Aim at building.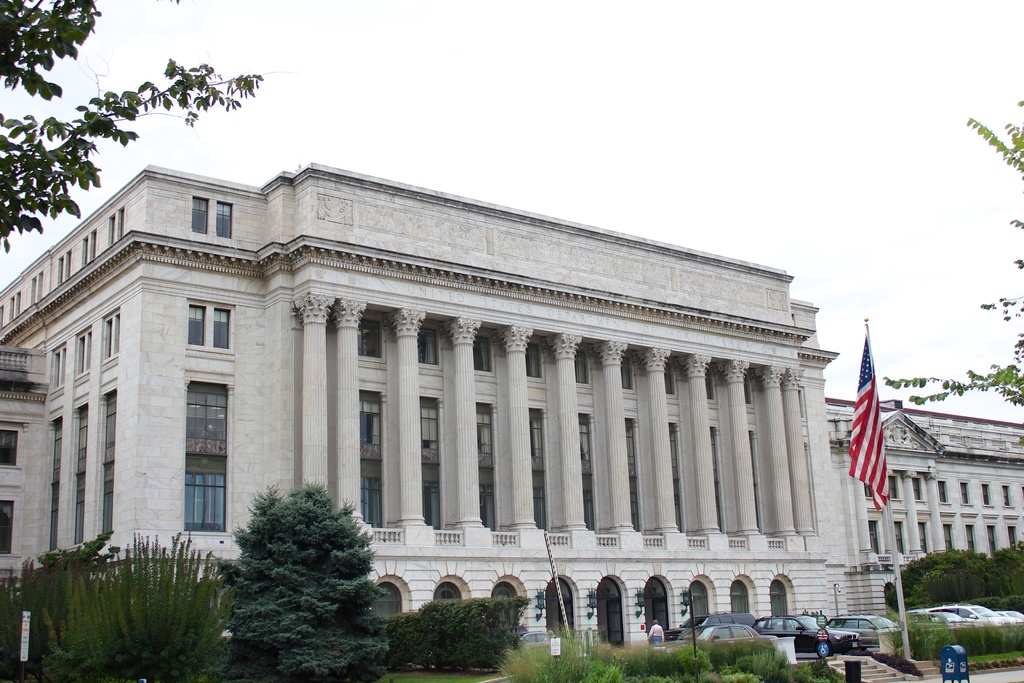
Aimed at region(0, 345, 60, 587).
